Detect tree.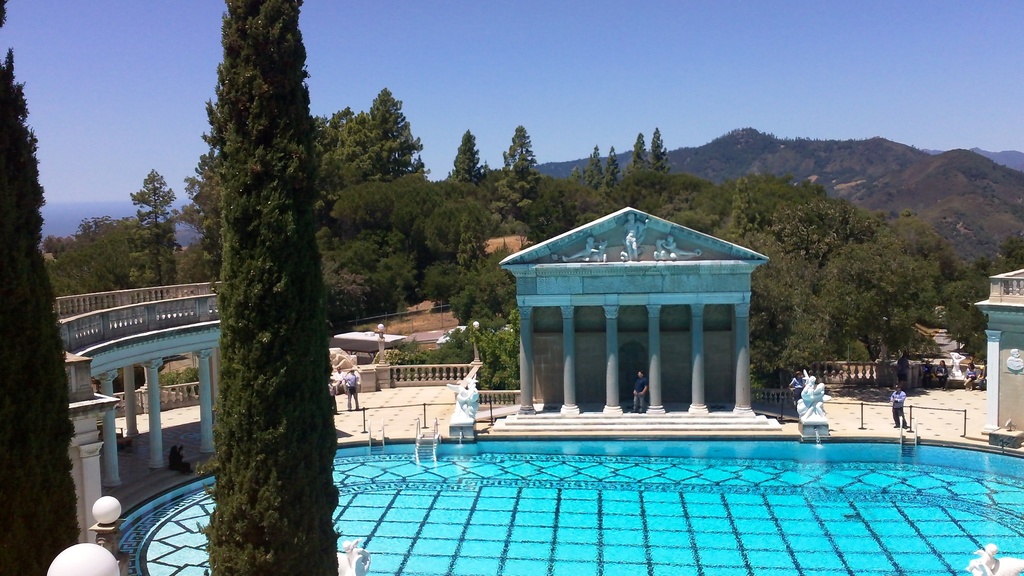
Detected at (0,0,77,575).
